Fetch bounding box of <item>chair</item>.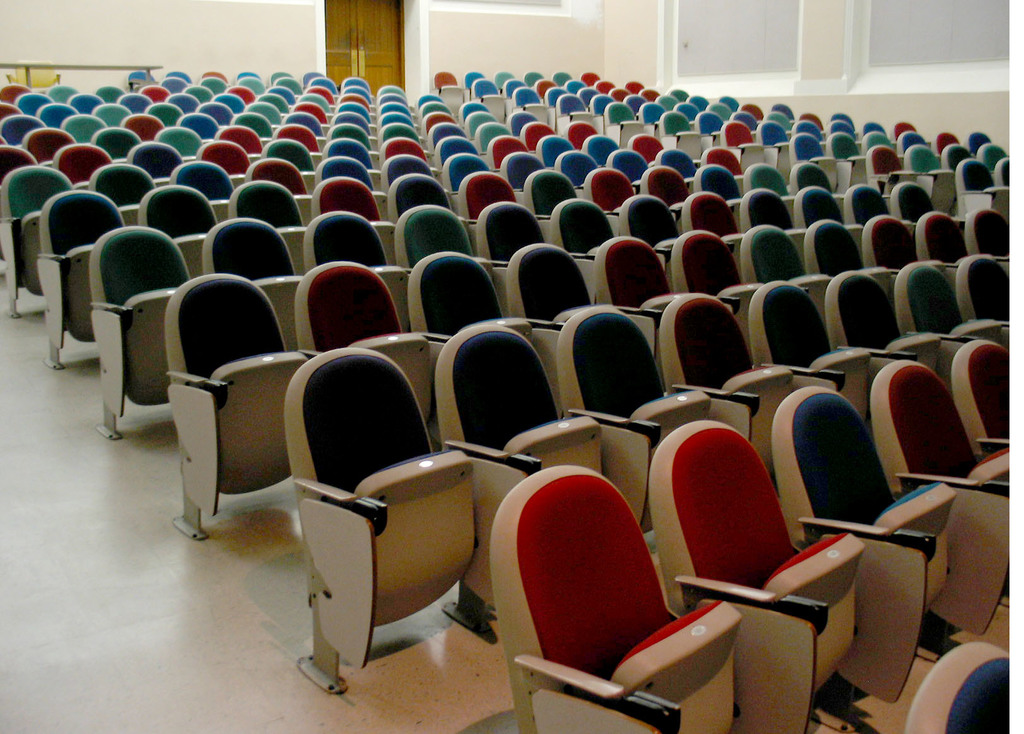
Bbox: (845,183,893,232).
